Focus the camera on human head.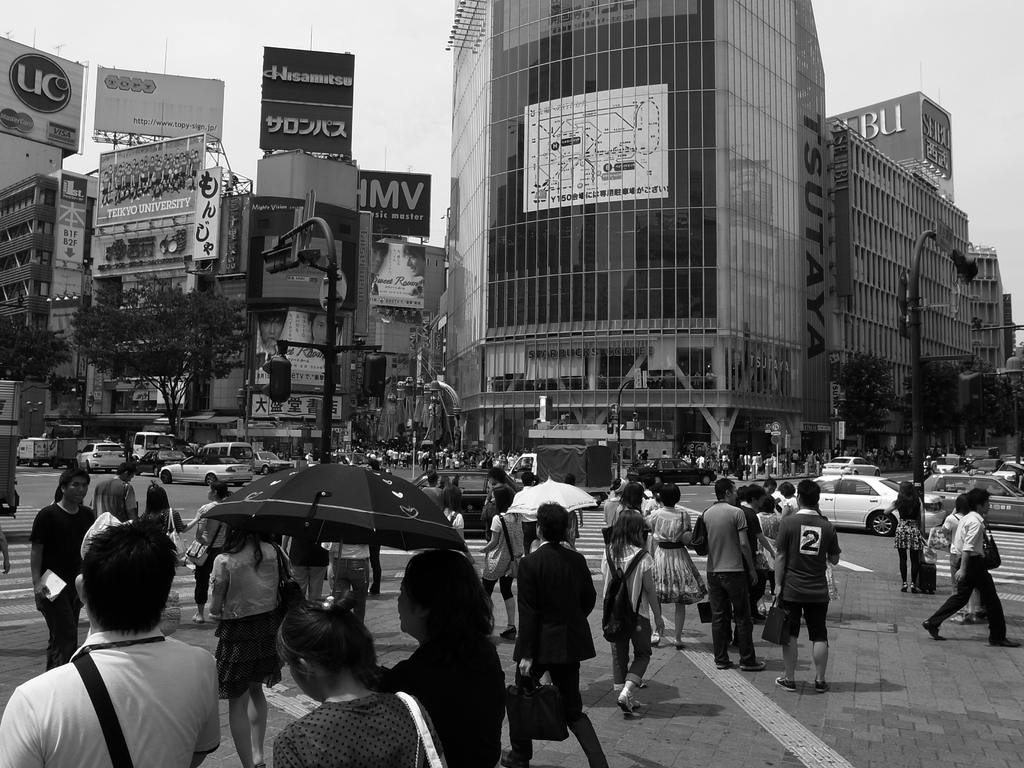
Focus region: box(395, 550, 483, 636).
